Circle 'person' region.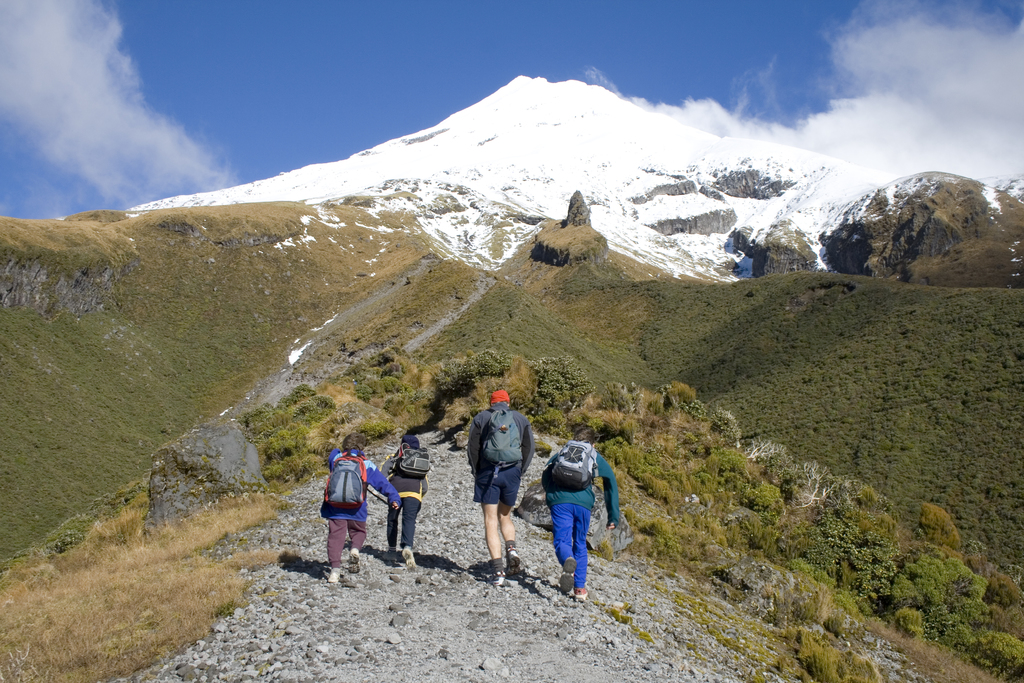
Region: (x1=383, y1=440, x2=428, y2=572).
